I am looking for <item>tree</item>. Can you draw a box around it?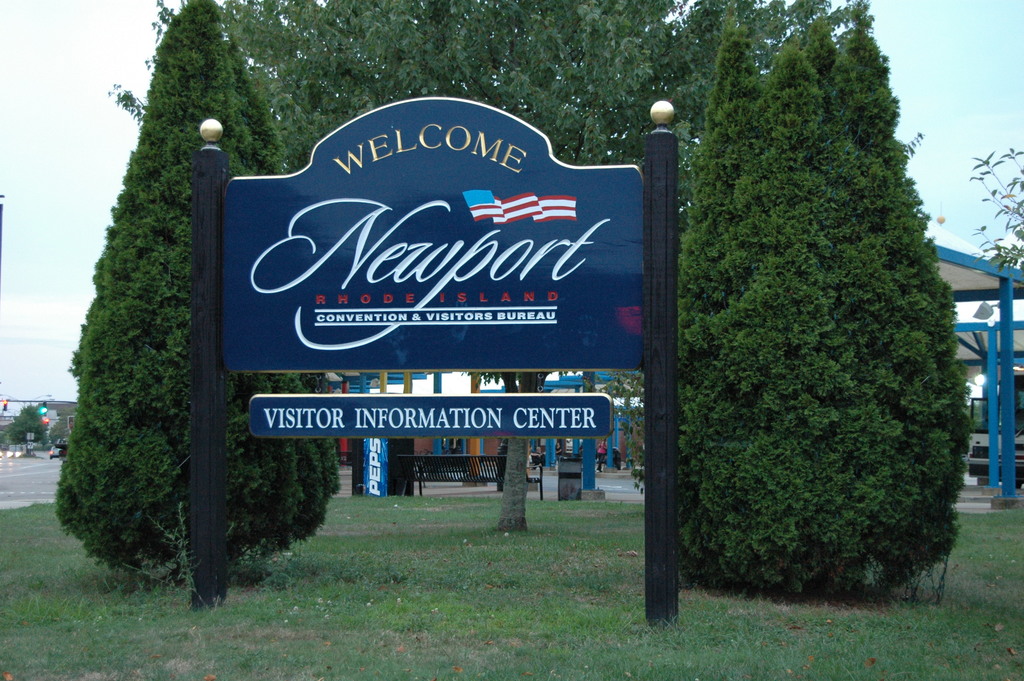
Sure, the bounding box is 3,406,50,454.
